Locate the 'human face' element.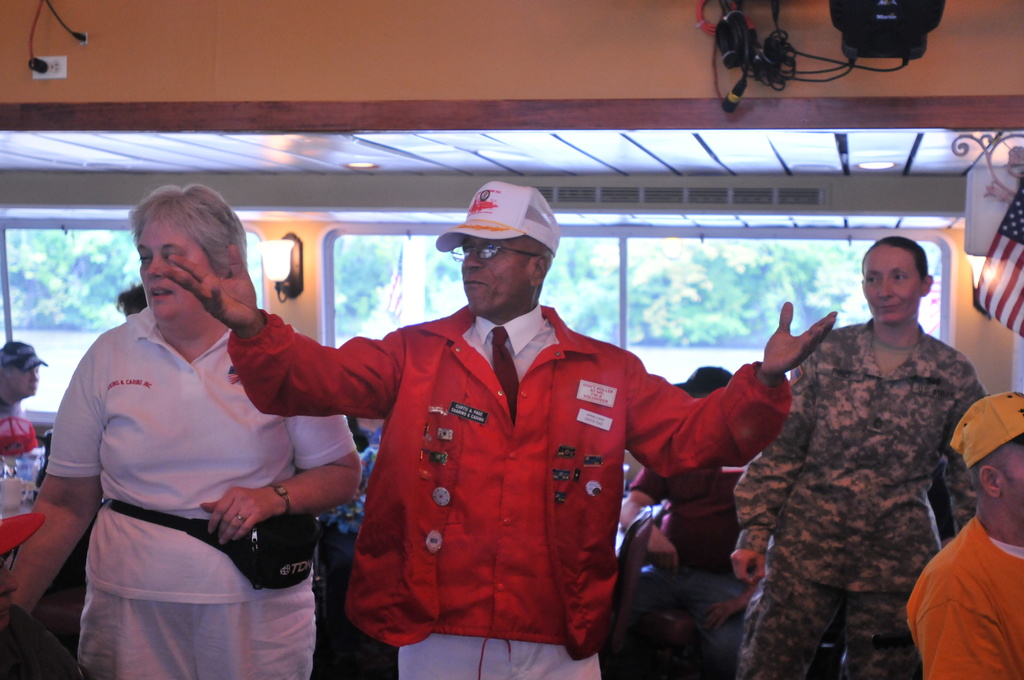
Element bbox: <box>130,188,239,321</box>.
